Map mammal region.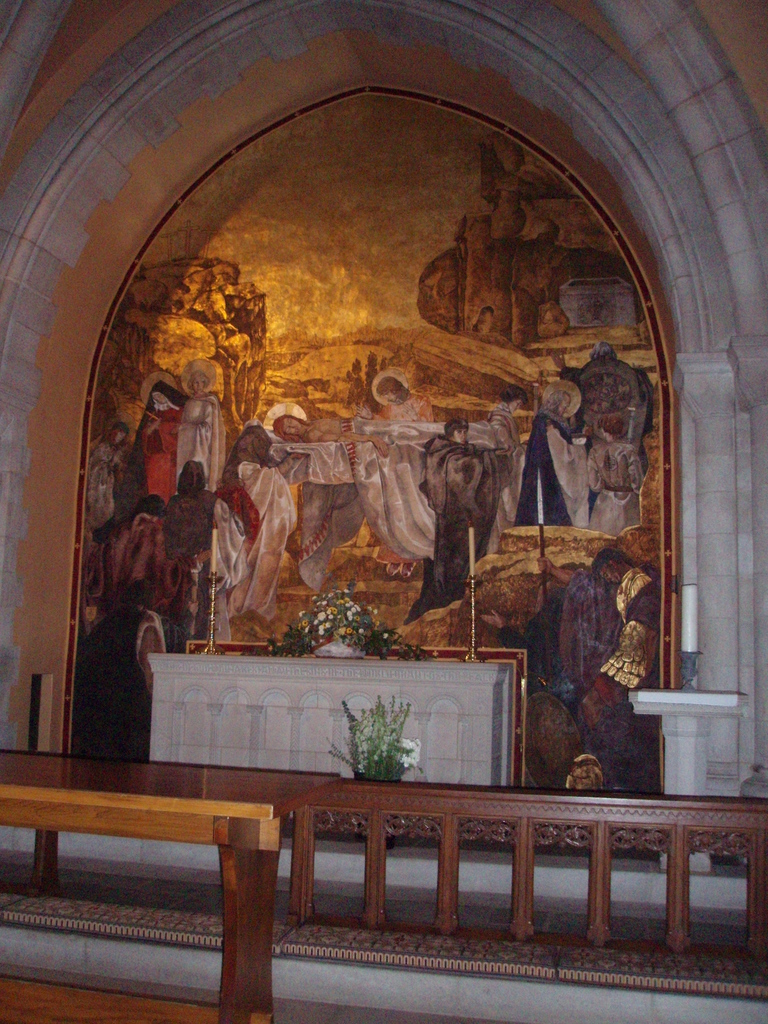
Mapped to Rect(161, 458, 247, 641).
